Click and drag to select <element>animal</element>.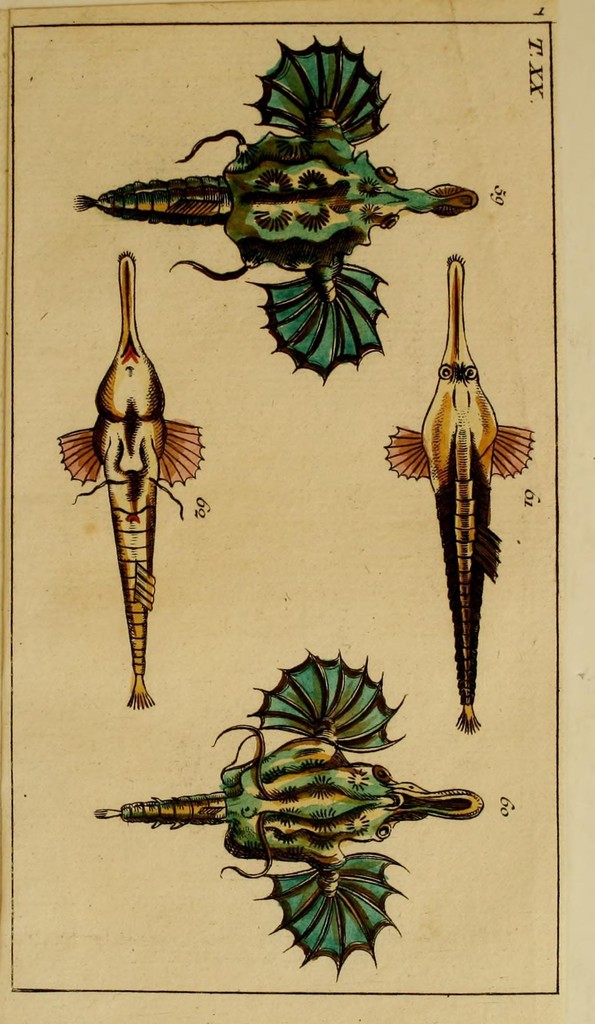
Selection: <box>385,252,536,735</box>.
